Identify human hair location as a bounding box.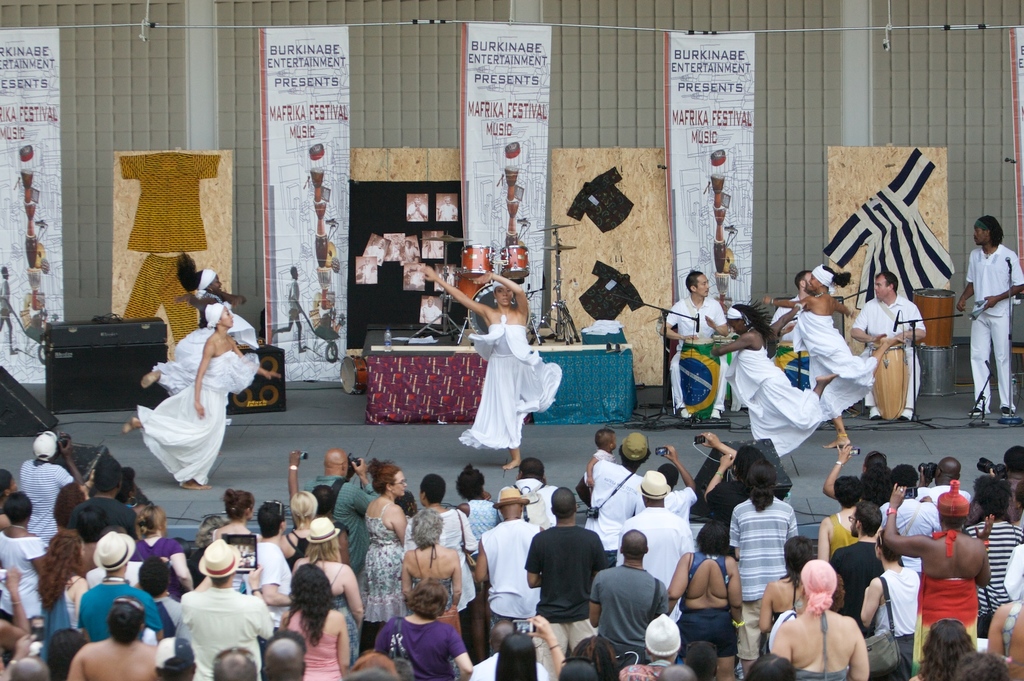
rect(733, 442, 763, 483).
